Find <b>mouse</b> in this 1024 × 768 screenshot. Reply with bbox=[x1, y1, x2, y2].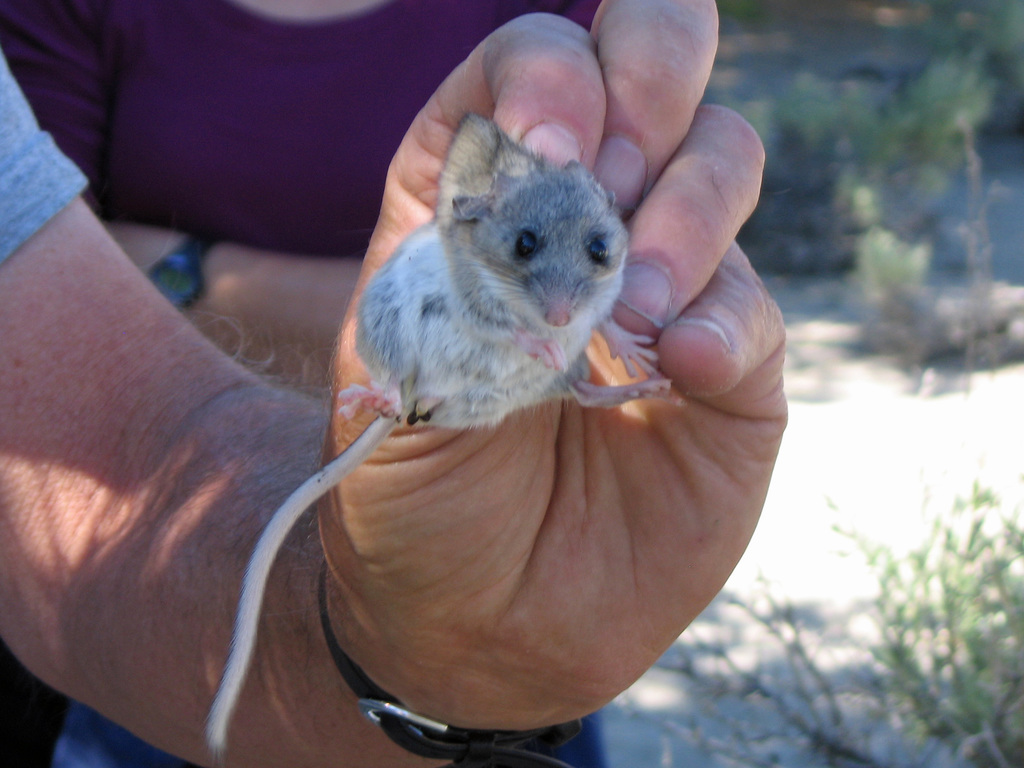
bbox=[204, 113, 664, 757].
